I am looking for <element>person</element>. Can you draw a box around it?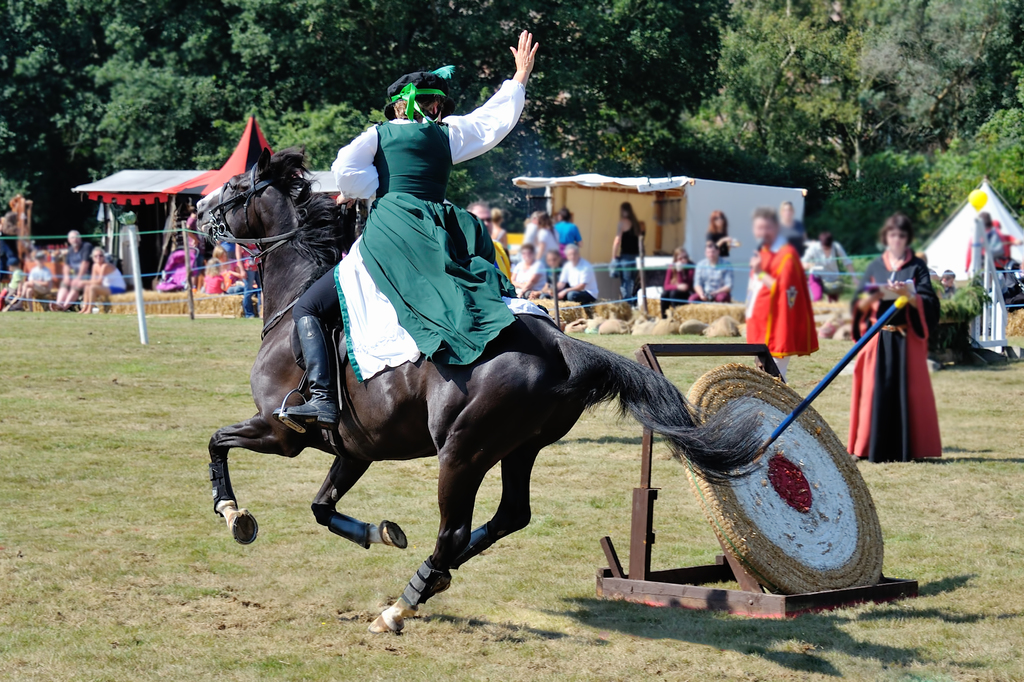
Sure, the bounding box is bbox=[707, 211, 738, 297].
